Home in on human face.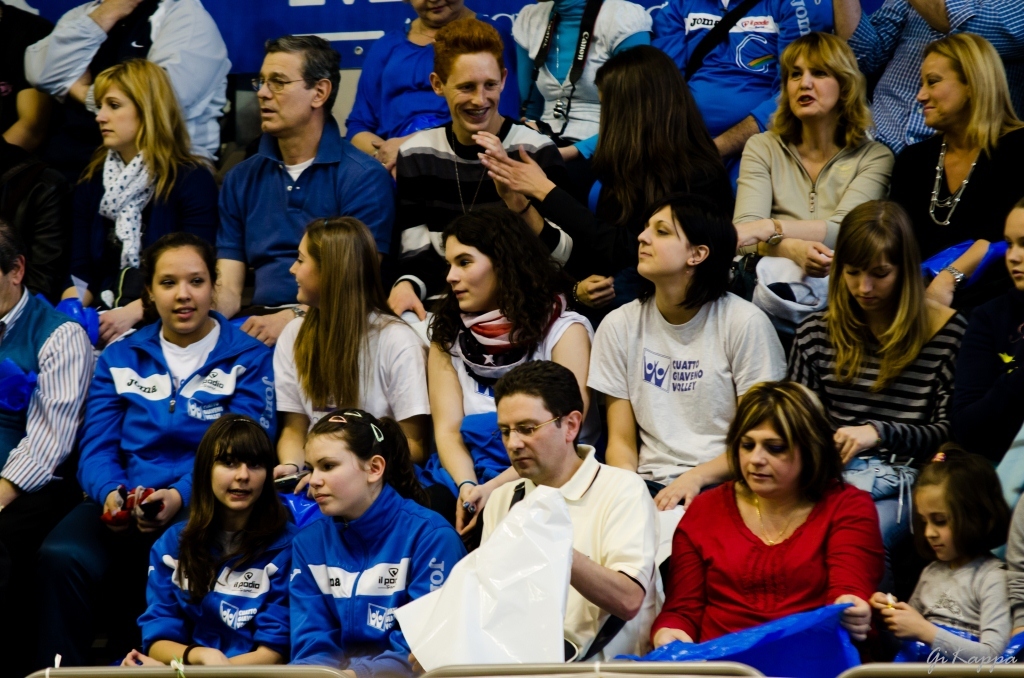
Homed in at bbox=(636, 203, 695, 276).
